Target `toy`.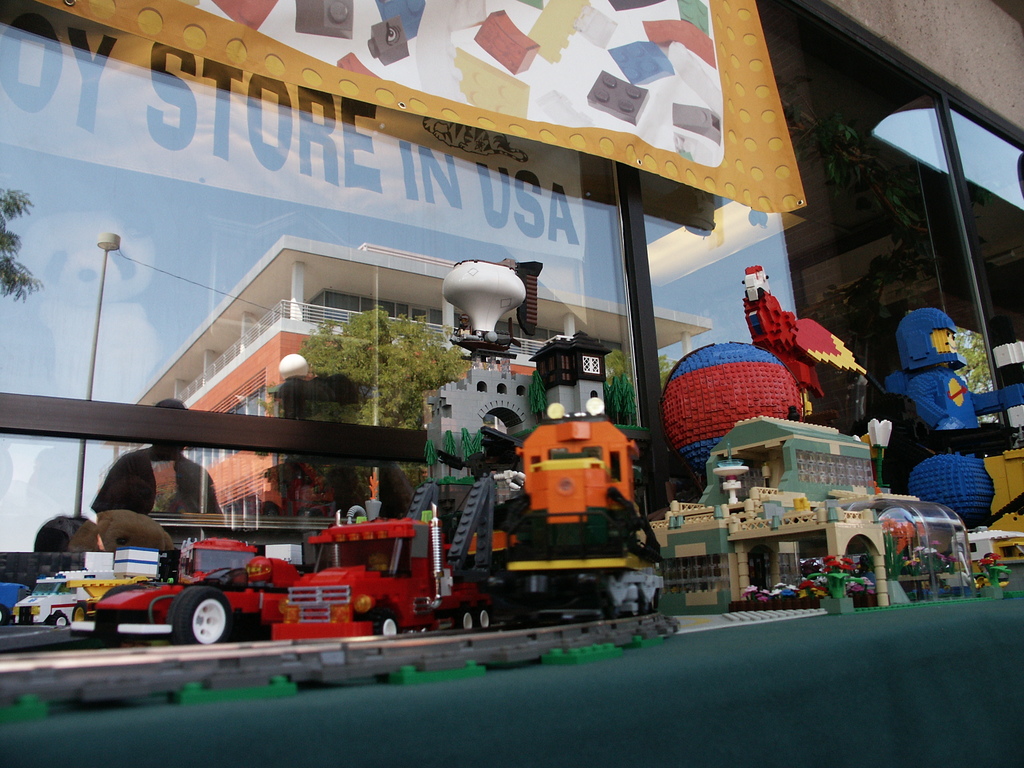
Target region: <bbox>584, 70, 649, 126</bbox>.
